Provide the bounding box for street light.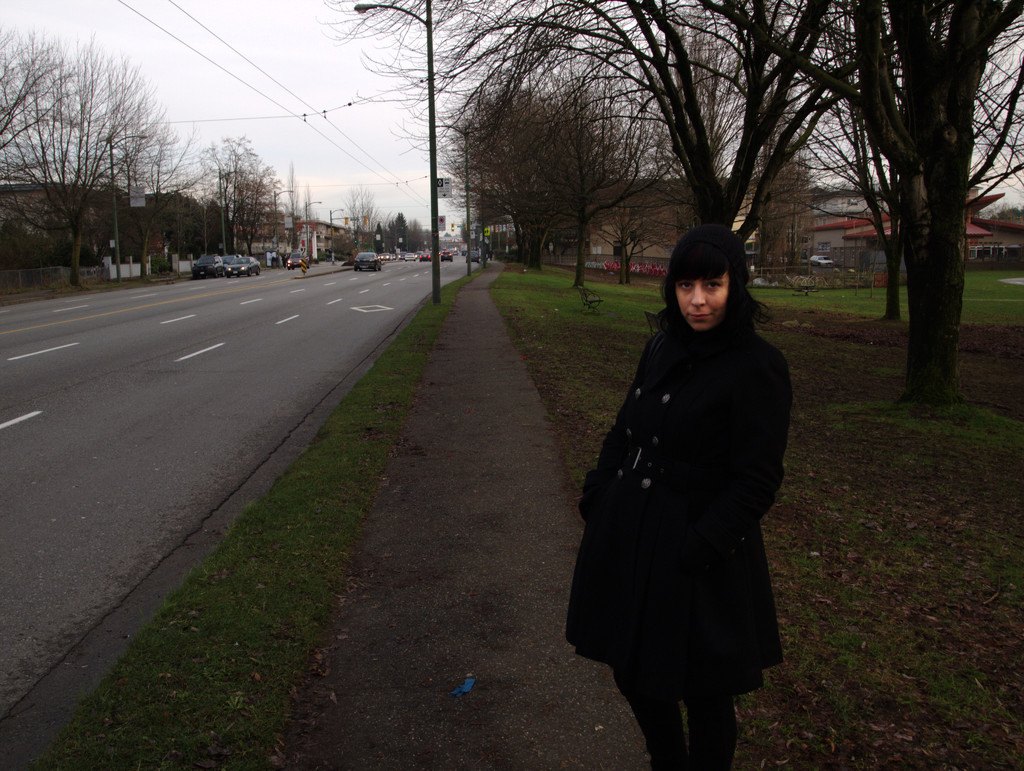
<box>307,198,324,256</box>.
